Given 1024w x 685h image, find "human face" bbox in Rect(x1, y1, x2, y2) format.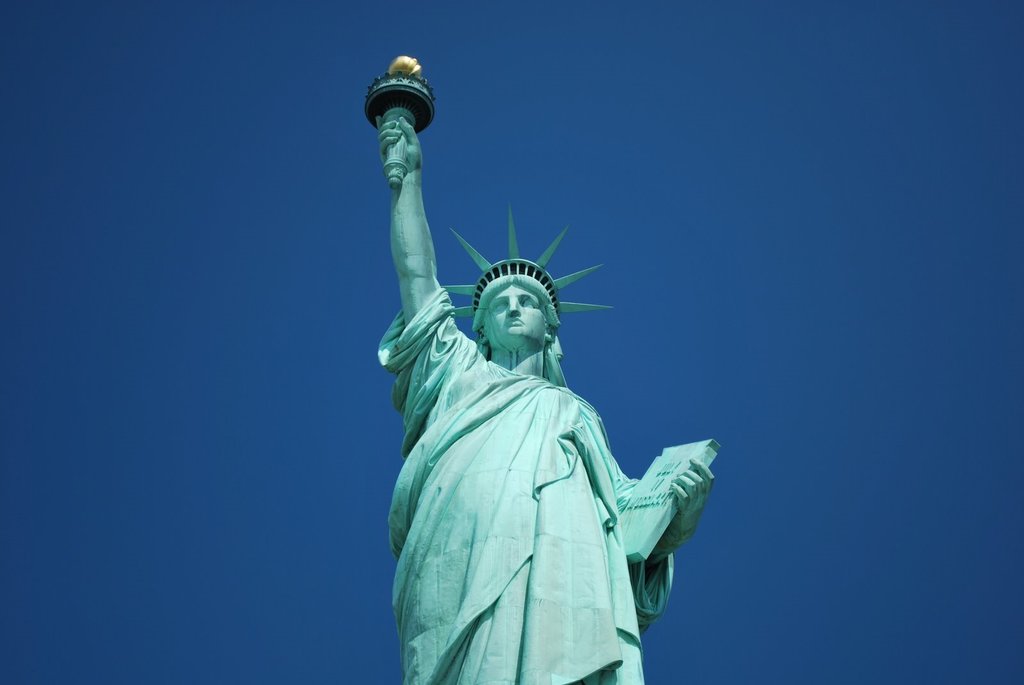
Rect(484, 282, 548, 340).
